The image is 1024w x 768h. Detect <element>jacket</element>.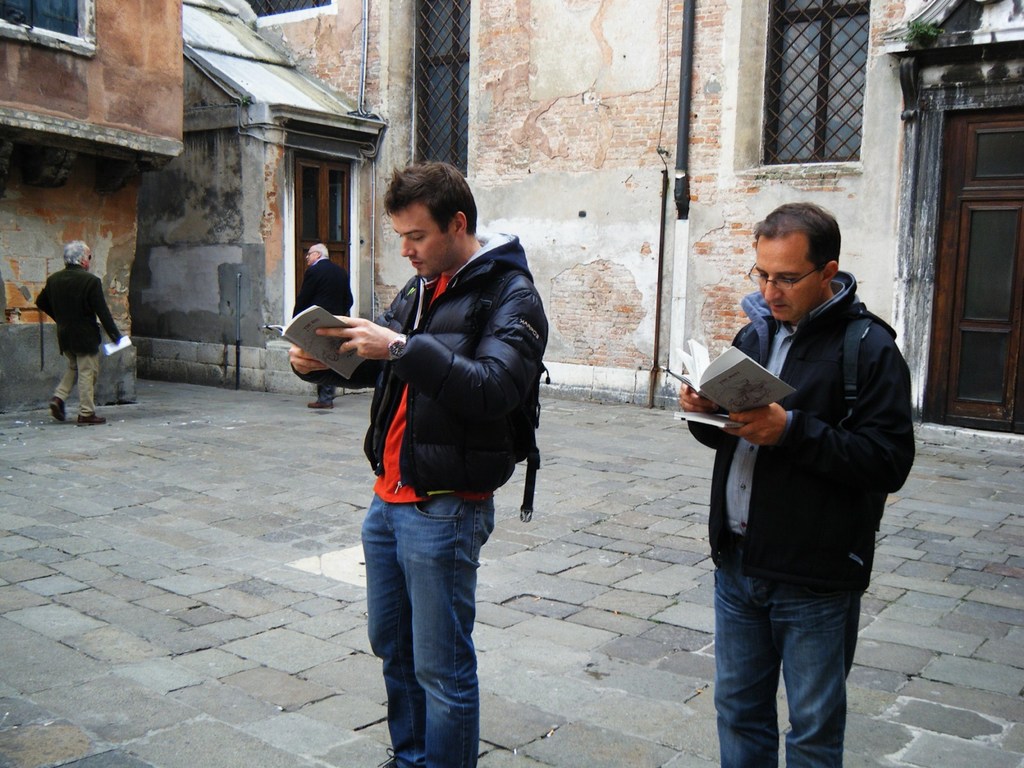
Detection: x1=291, y1=230, x2=551, y2=522.
